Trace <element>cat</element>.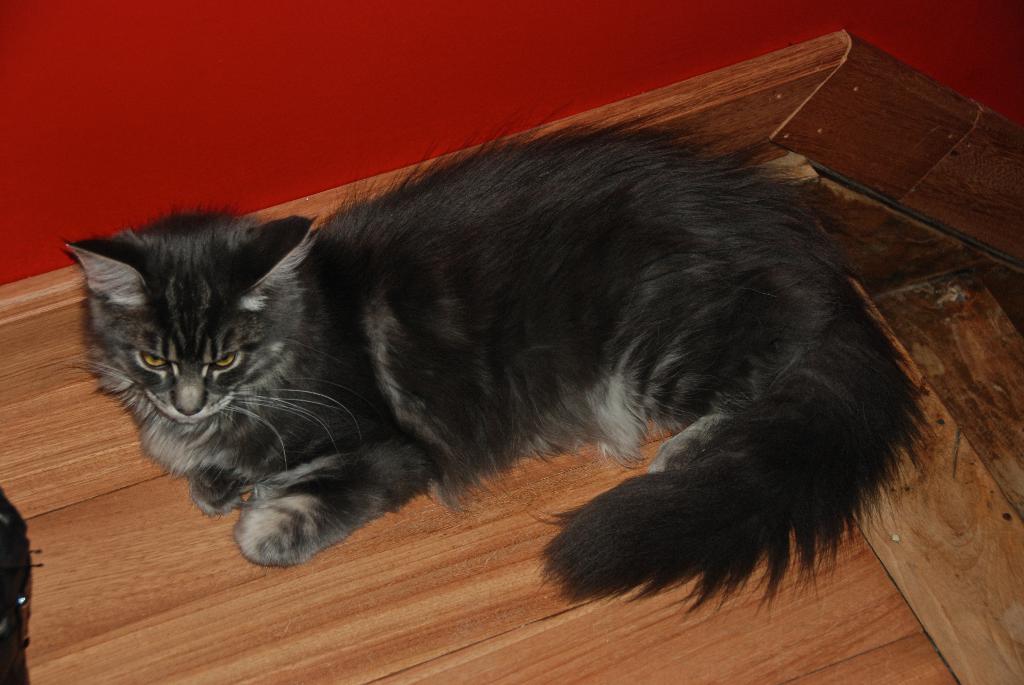
Traced to 50, 100, 950, 620.
